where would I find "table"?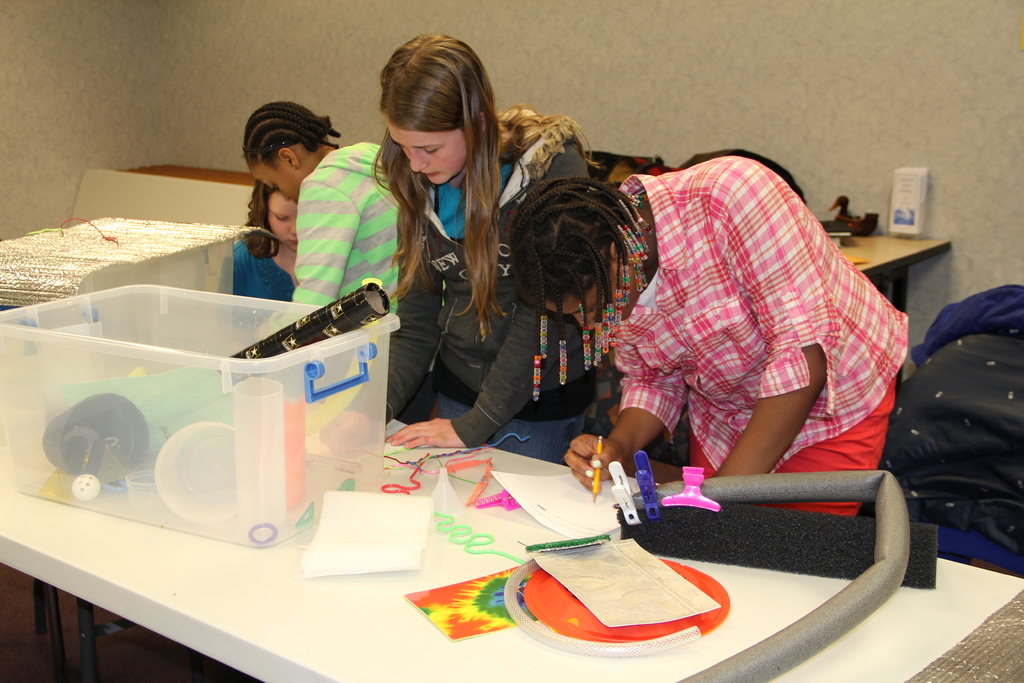
At [x1=836, y1=227, x2=952, y2=309].
